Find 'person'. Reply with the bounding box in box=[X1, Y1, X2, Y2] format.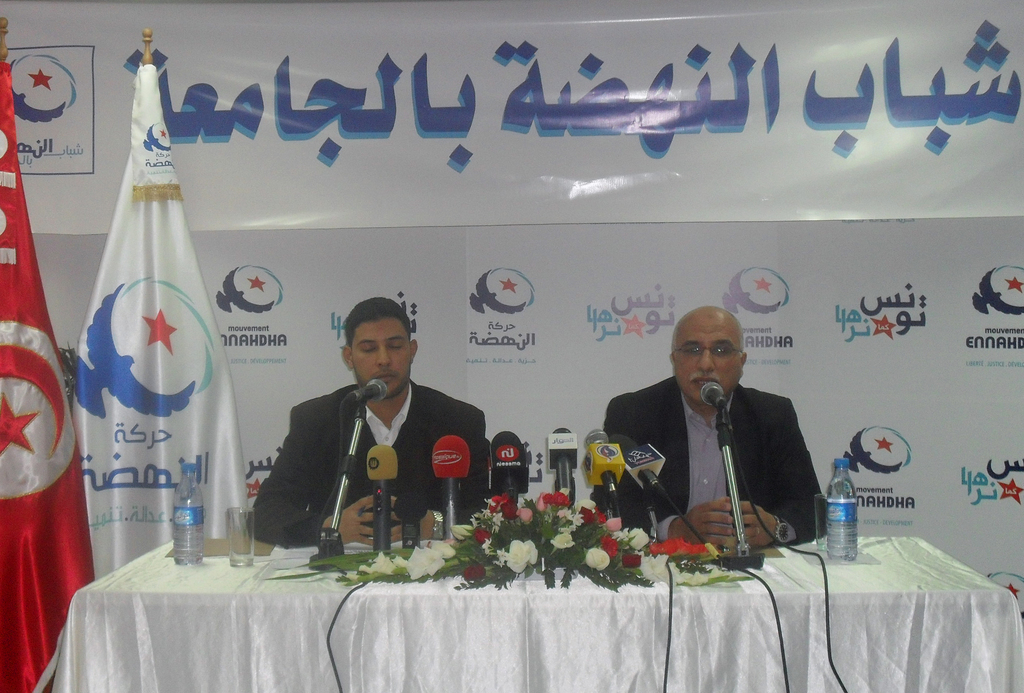
box=[608, 298, 814, 583].
